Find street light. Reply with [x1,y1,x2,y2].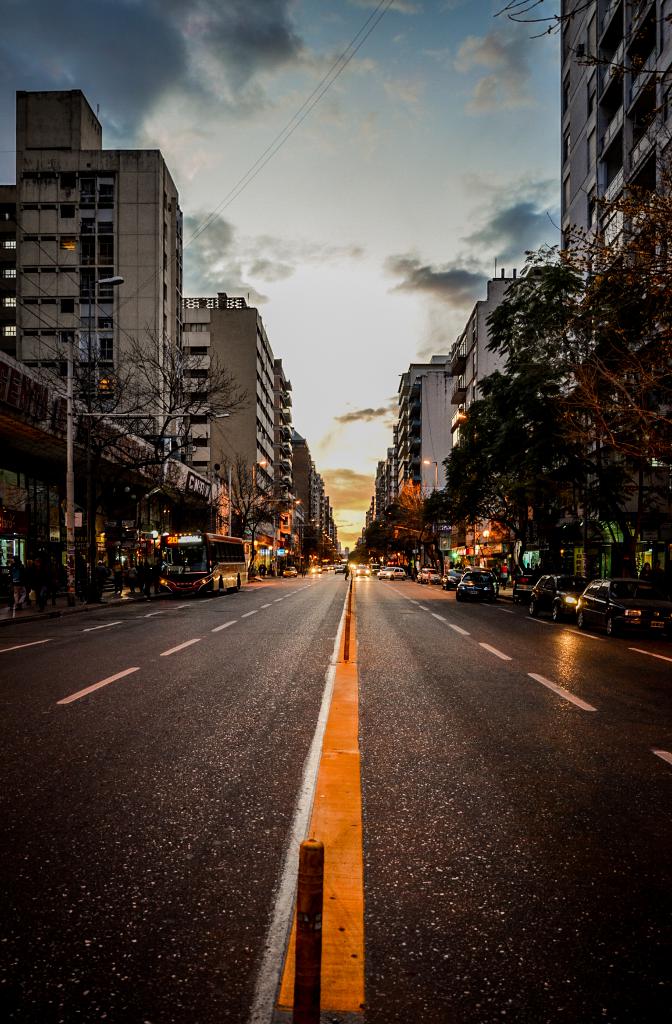
[223,466,302,539].
